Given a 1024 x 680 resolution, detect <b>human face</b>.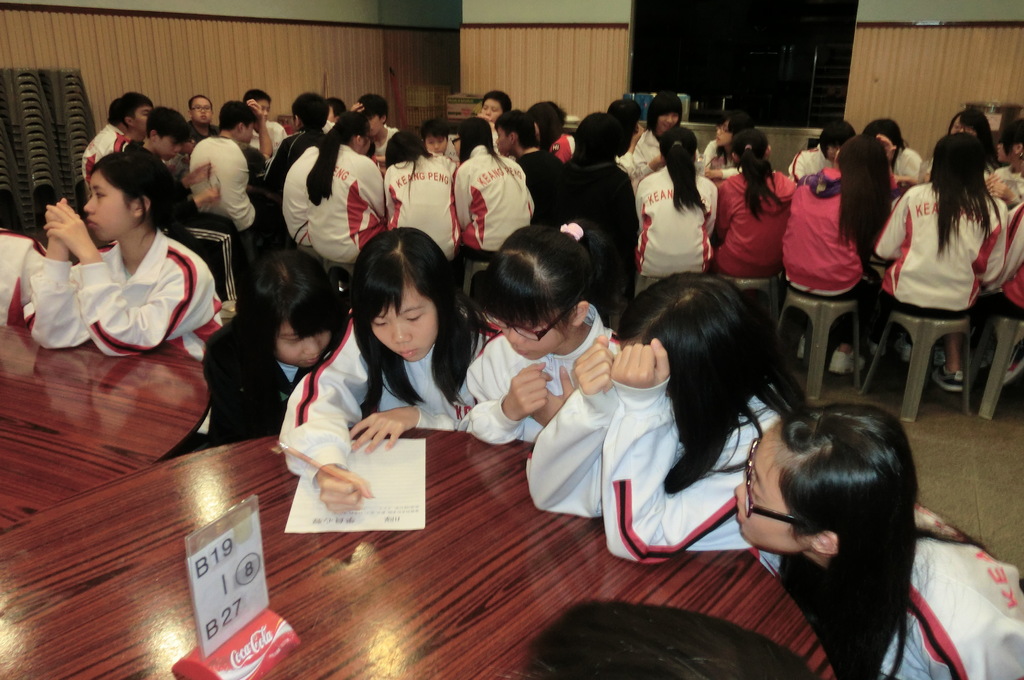
[left=431, top=136, right=449, bottom=163].
